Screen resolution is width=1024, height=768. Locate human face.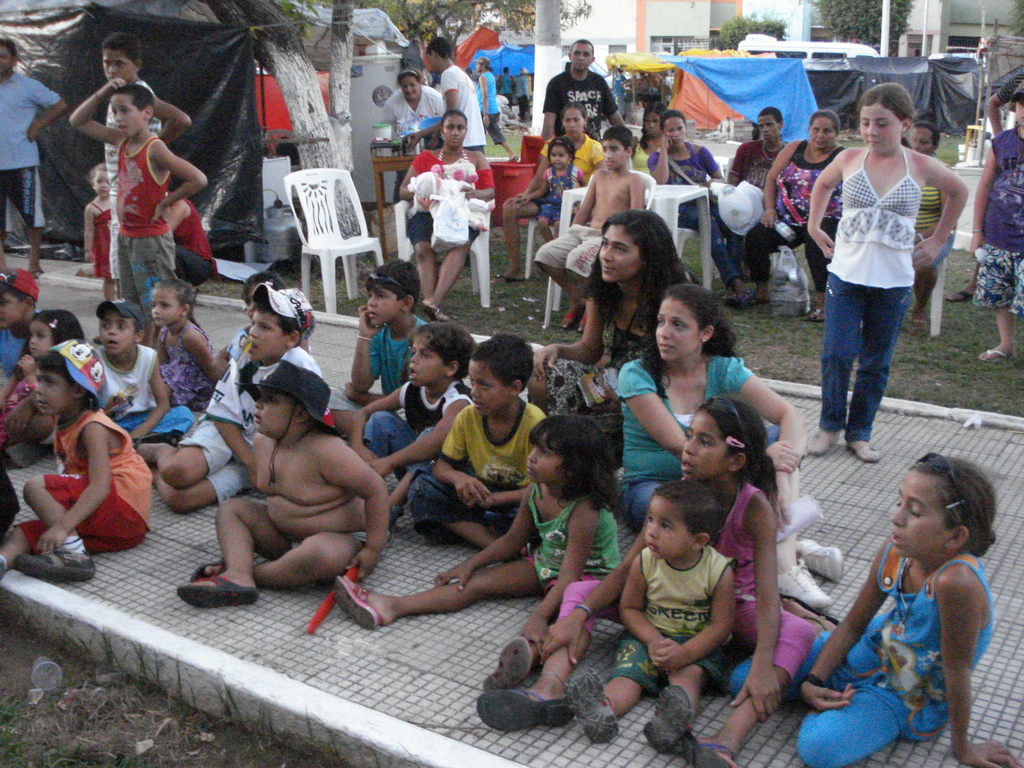
{"left": 684, "top": 408, "right": 728, "bottom": 480}.
